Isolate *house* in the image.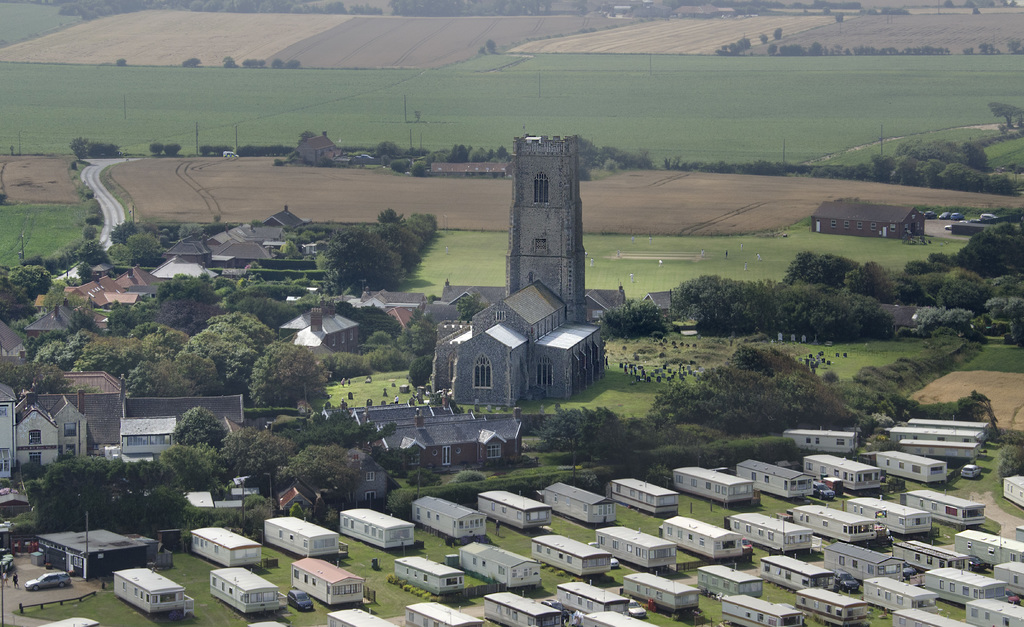
Isolated region: {"x1": 784, "y1": 430, "x2": 859, "y2": 452}.
